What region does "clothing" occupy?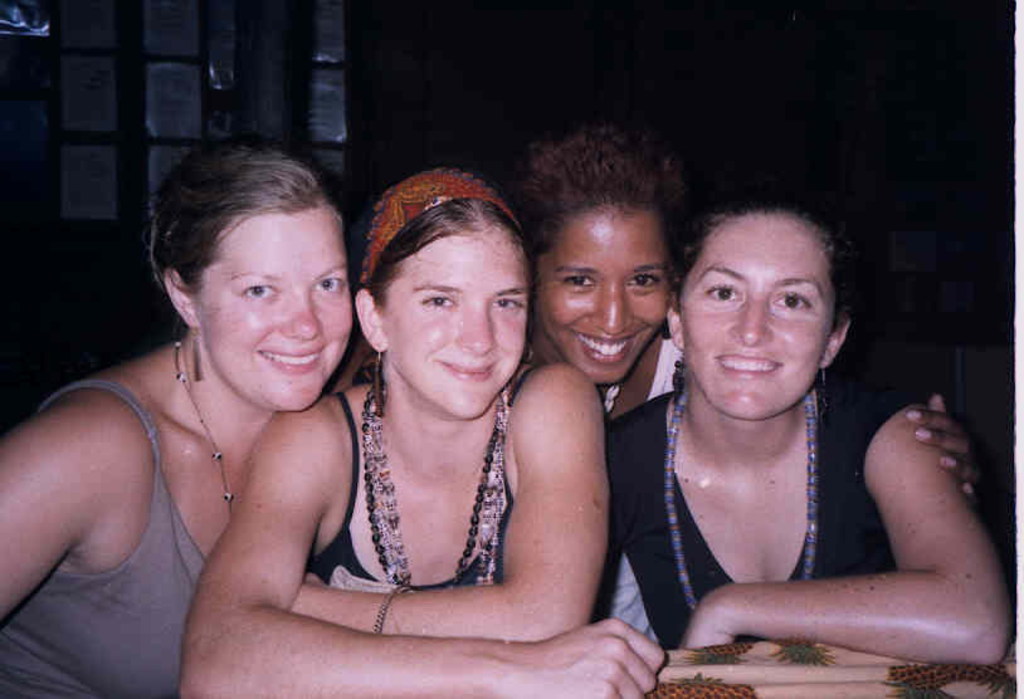
box(518, 346, 687, 649).
